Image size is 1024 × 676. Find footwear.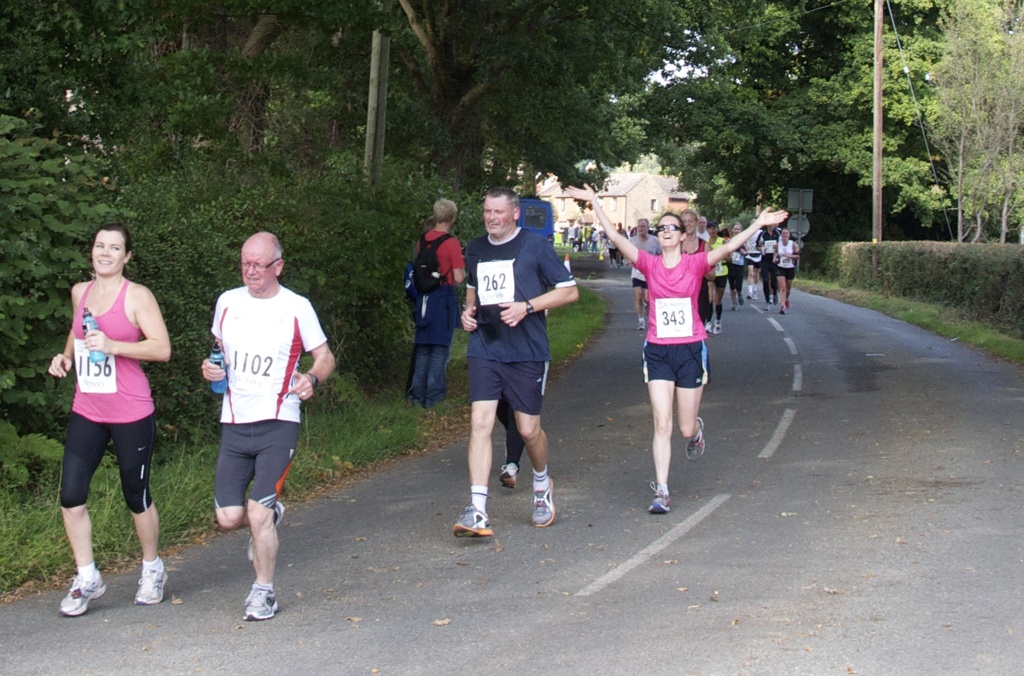
<box>778,305,786,315</box>.
